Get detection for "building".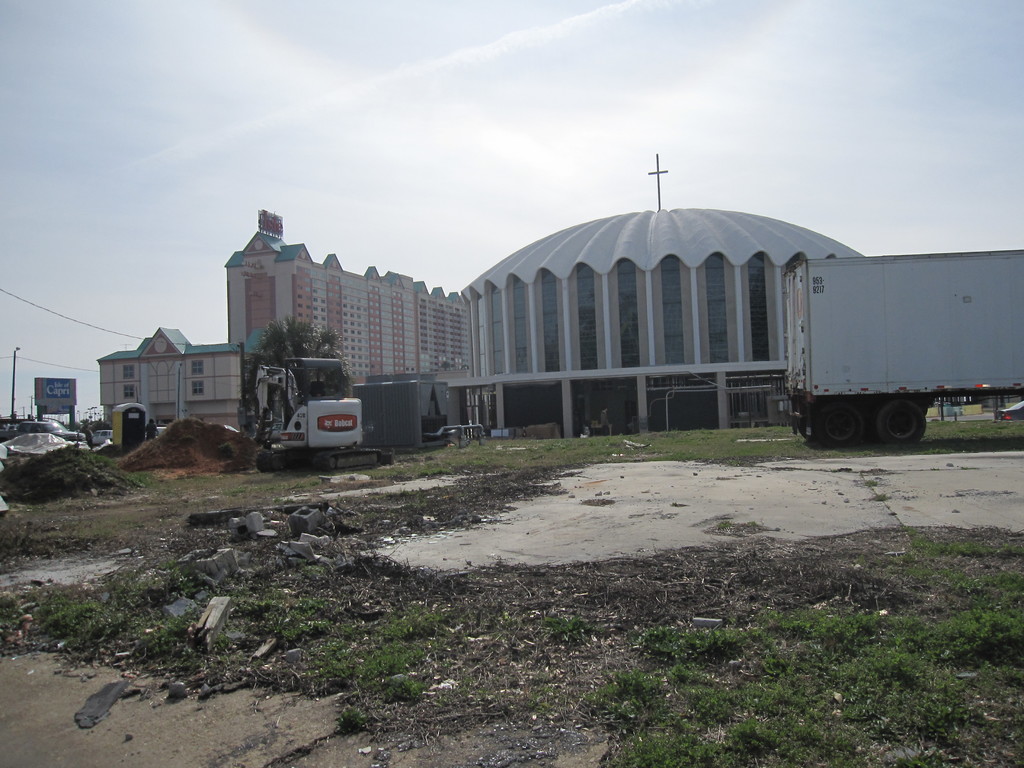
Detection: pyautogui.locateOnScreen(440, 151, 870, 430).
